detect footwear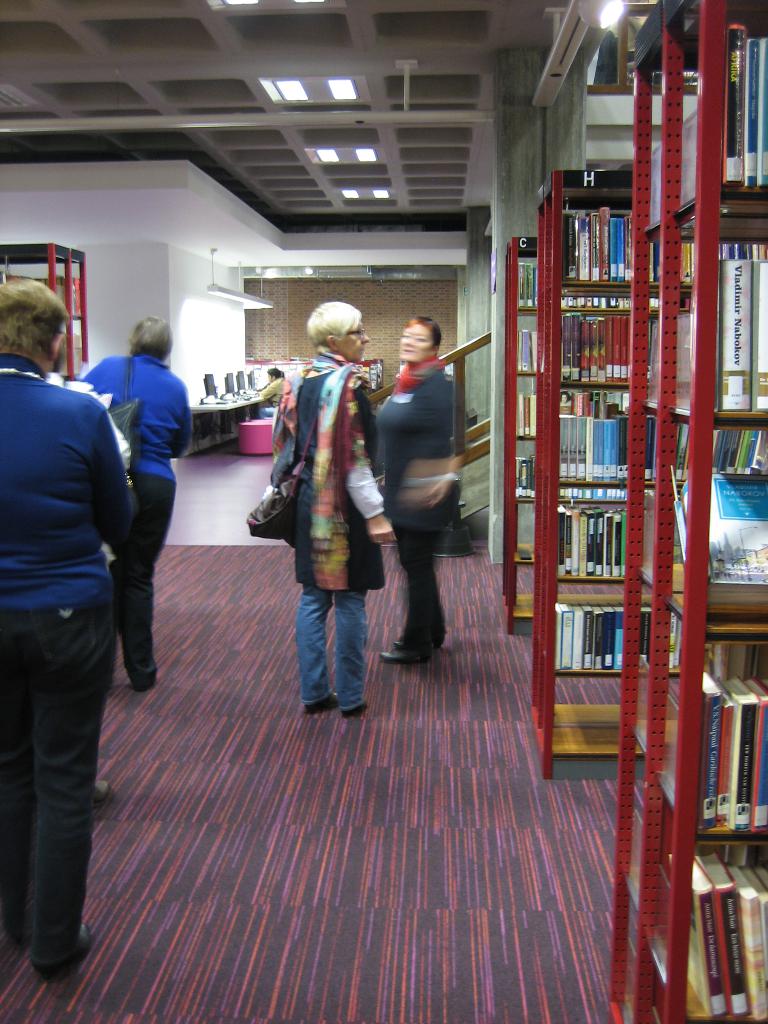
box=[374, 641, 429, 660]
